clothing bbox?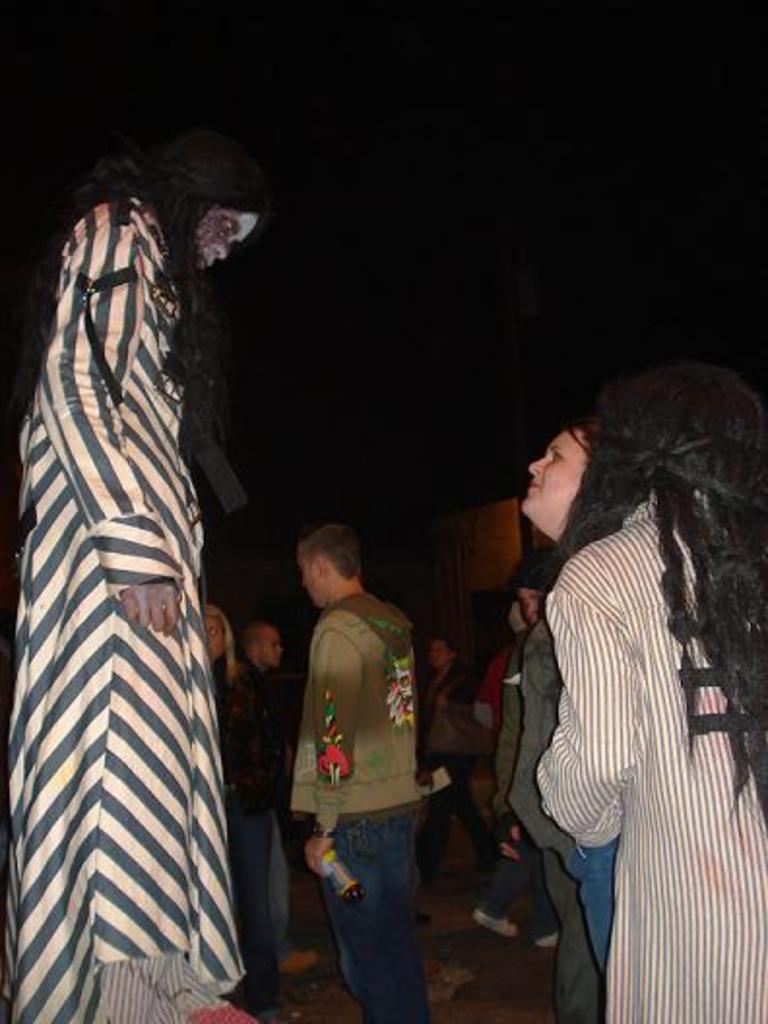
Rect(206, 663, 304, 956)
